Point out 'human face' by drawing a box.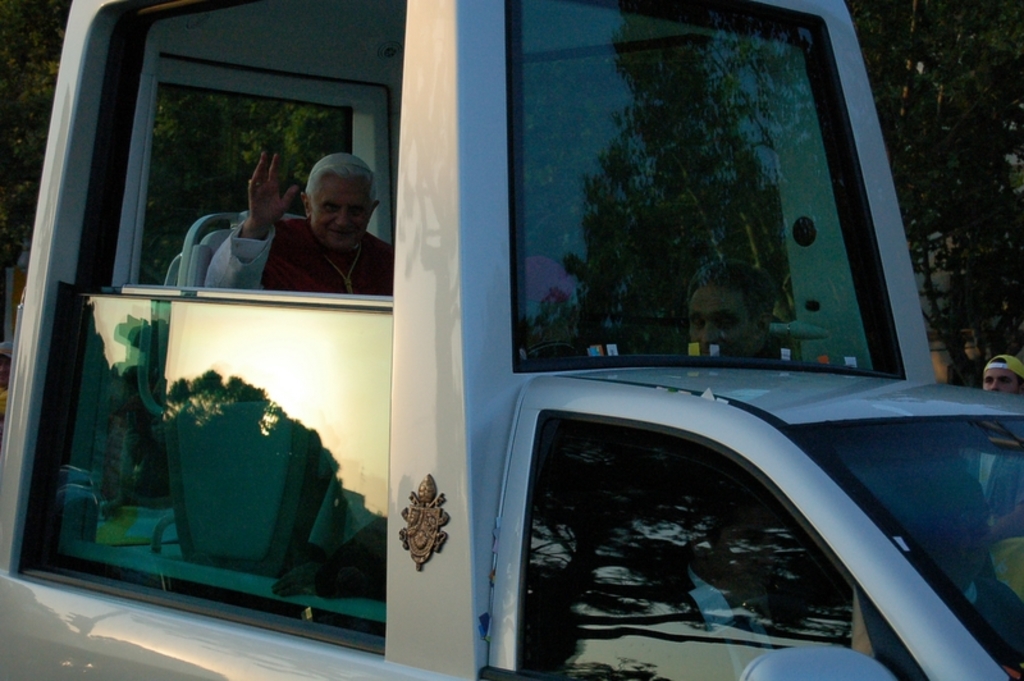
crop(314, 173, 367, 259).
